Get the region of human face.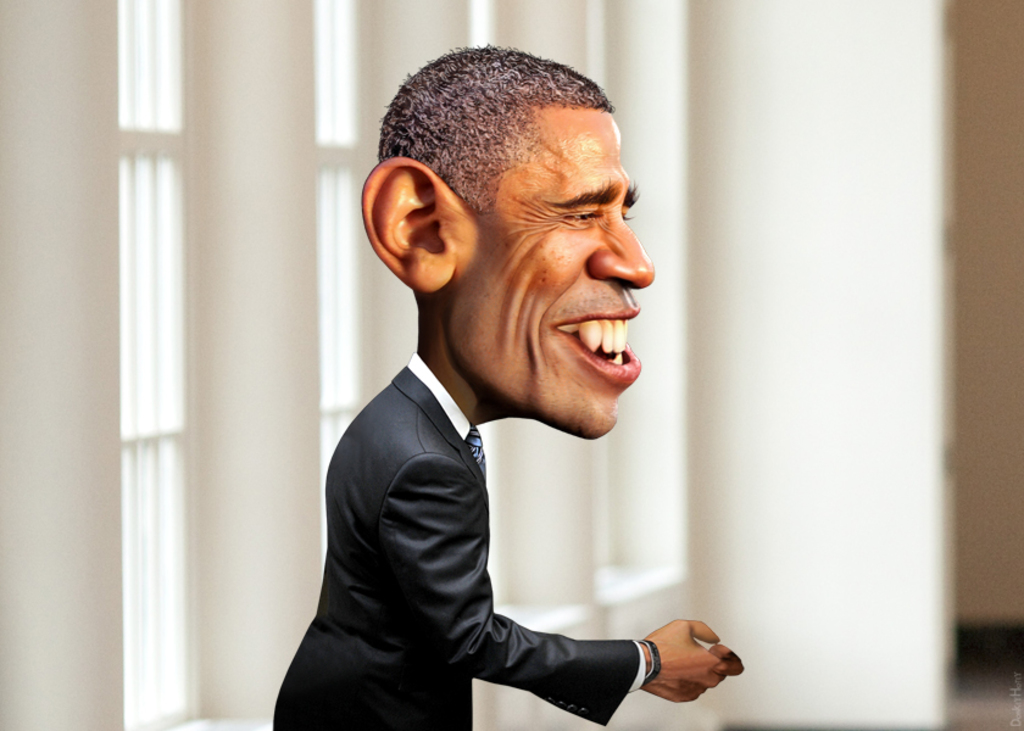
crop(449, 110, 656, 436).
